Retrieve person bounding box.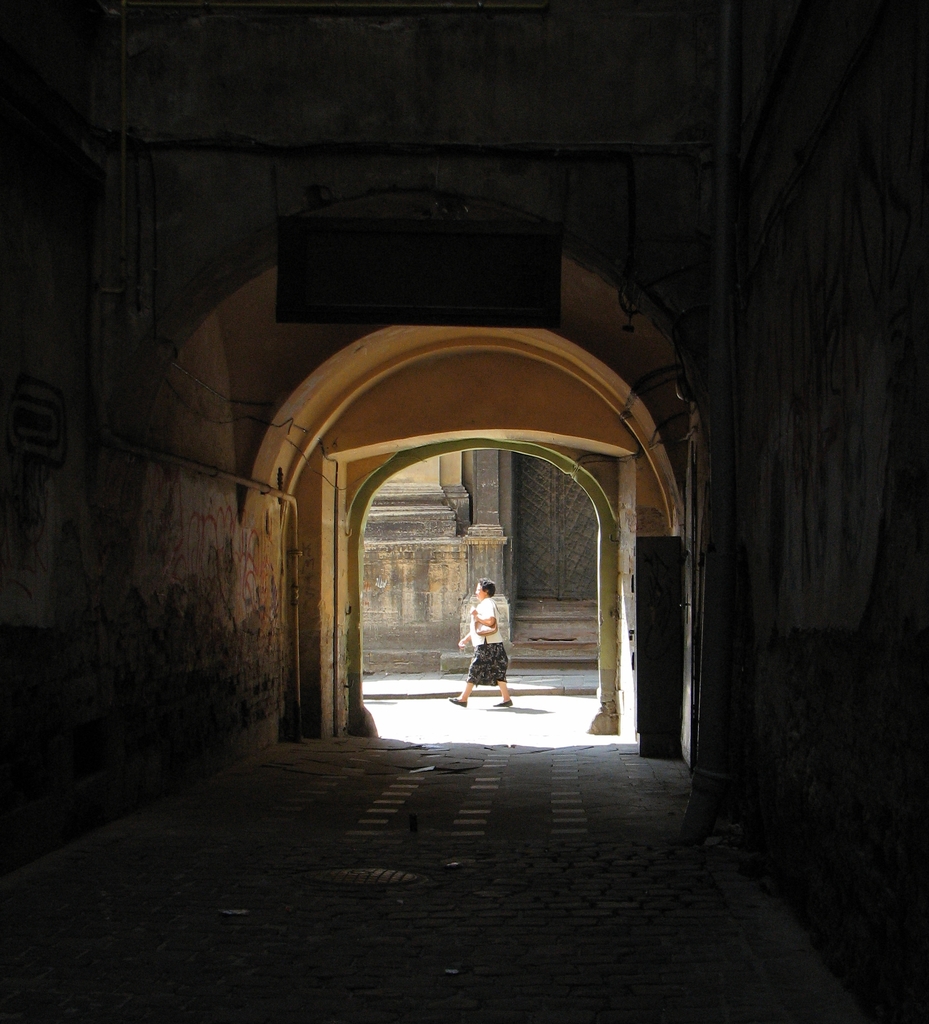
Bounding box: [452, 579, 514, 713].
